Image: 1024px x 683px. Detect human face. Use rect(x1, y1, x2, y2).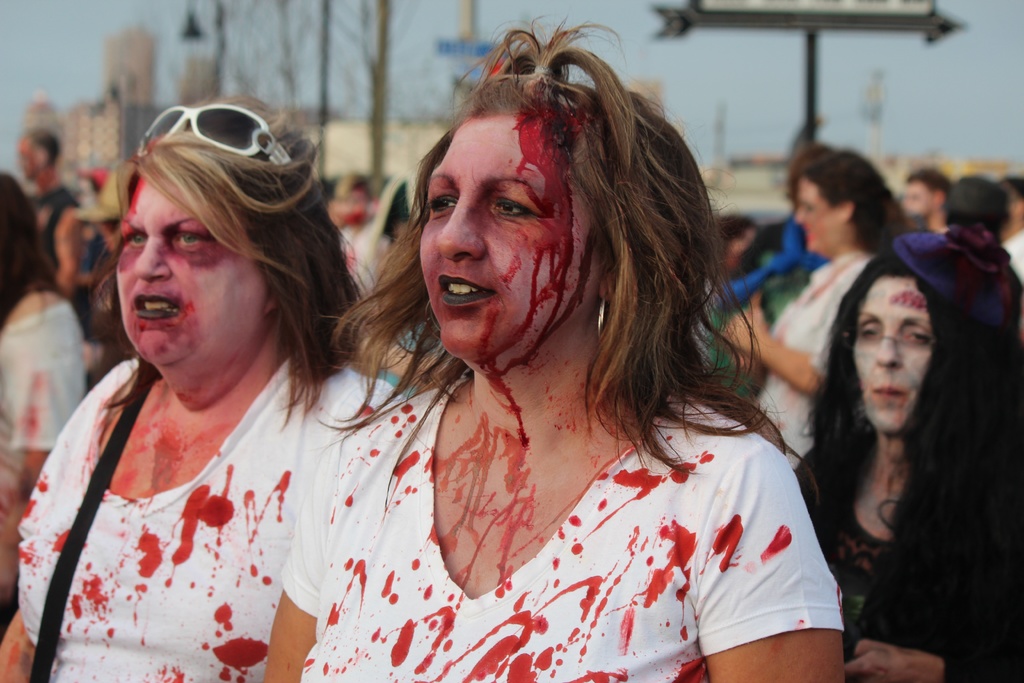
rect(901, 179, 938, 220).
